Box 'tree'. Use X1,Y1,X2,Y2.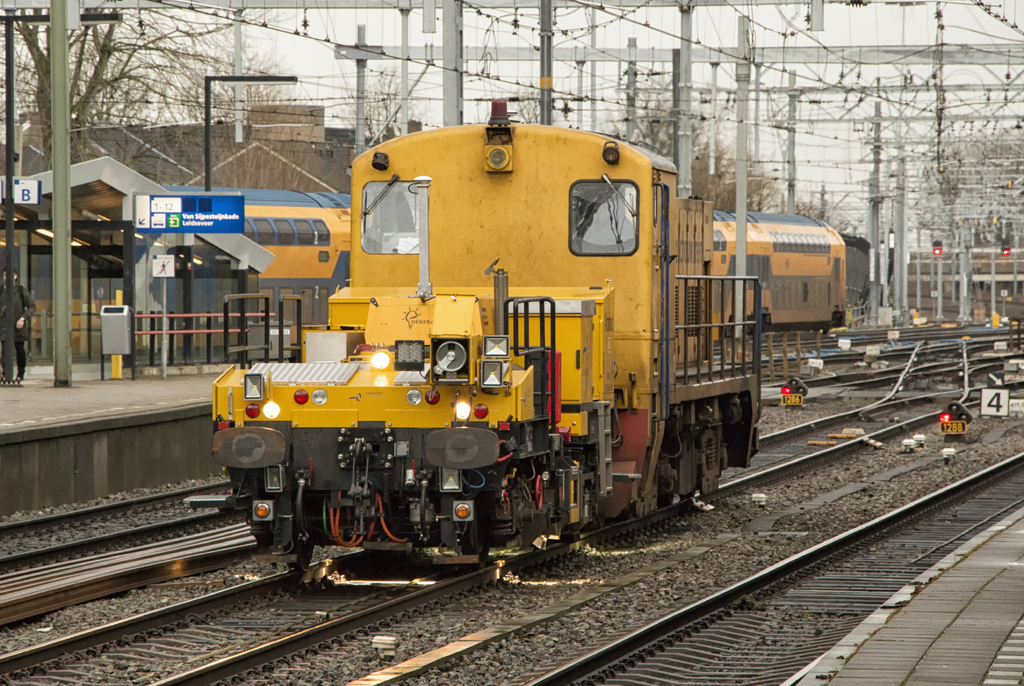
0,4,269,164.
